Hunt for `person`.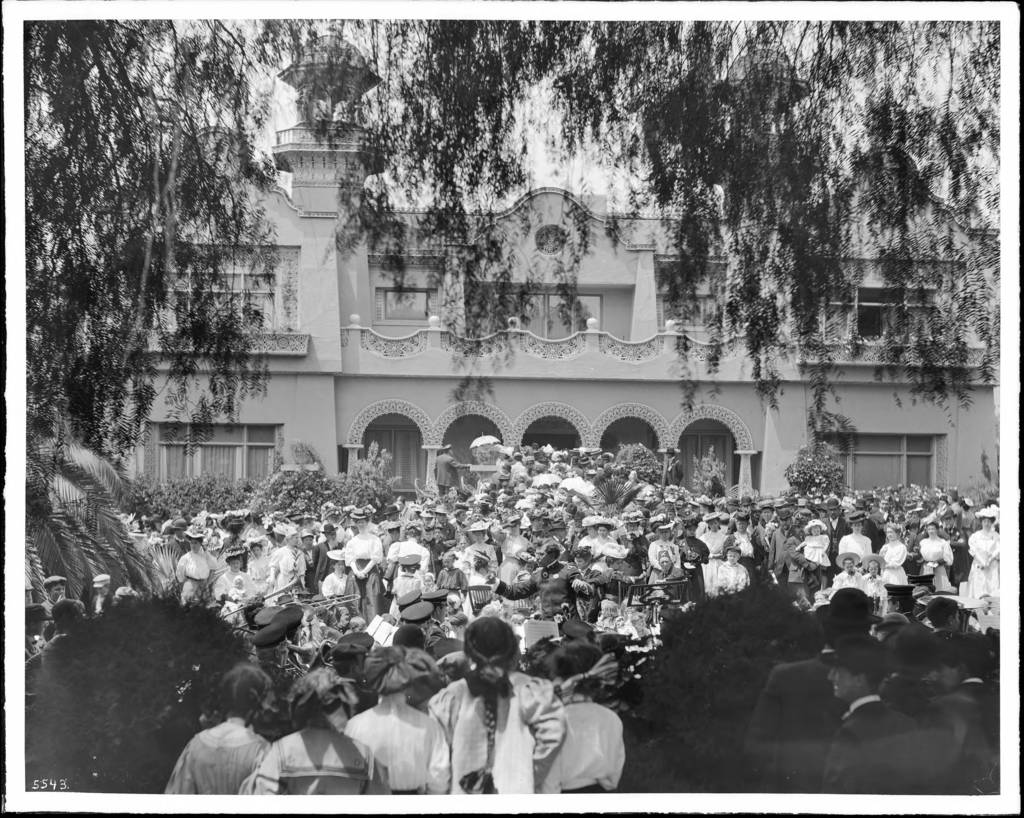
Hunted down at bbox=[385, 512, 401, 523].
